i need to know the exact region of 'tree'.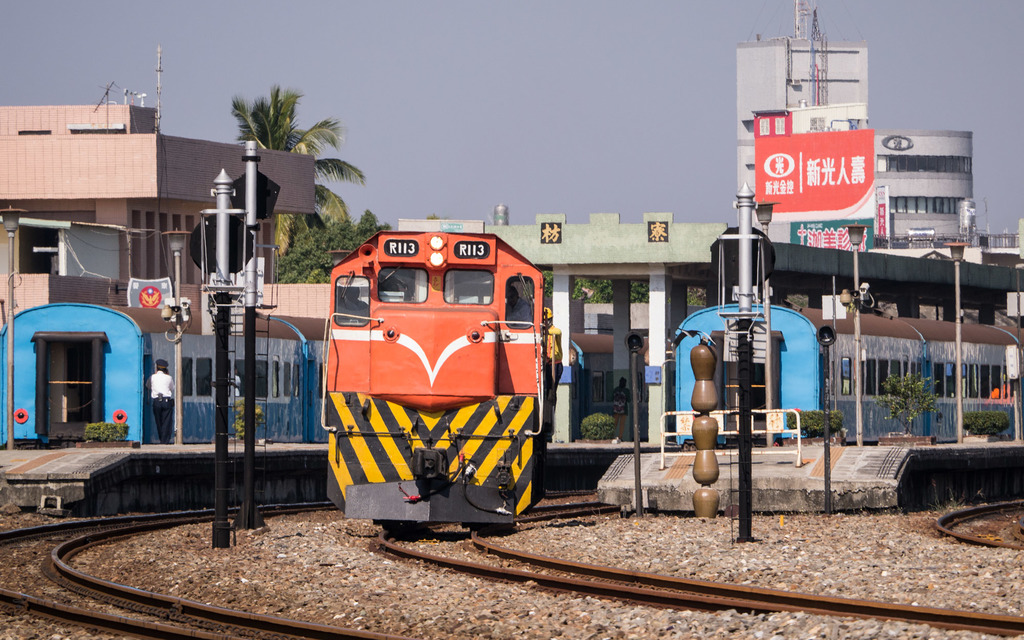
Region: 276/208/392/282.
